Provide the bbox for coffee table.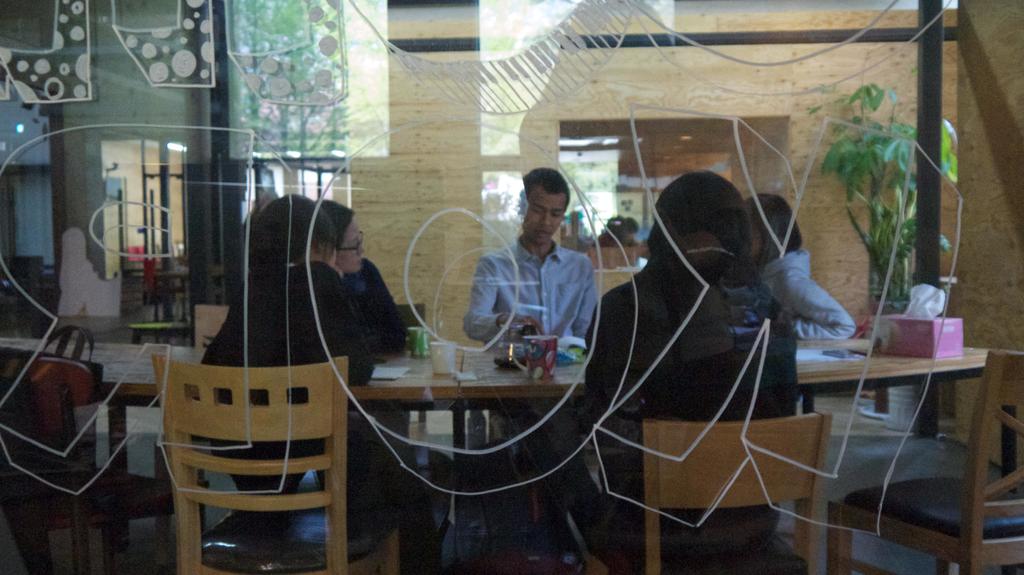
804, 329, 980, 445.
